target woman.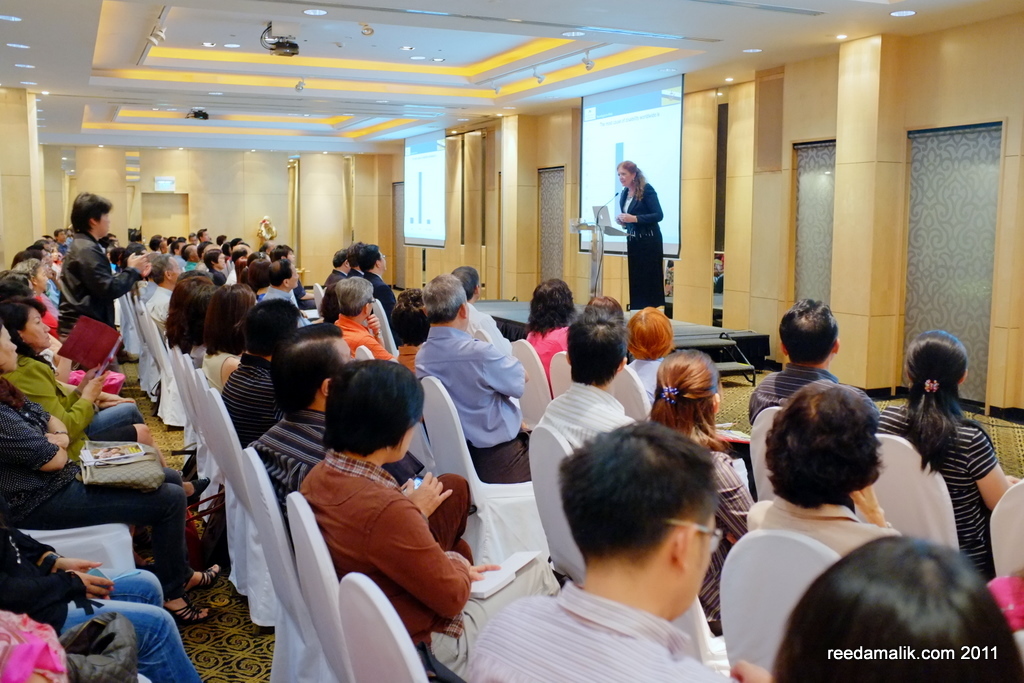
Target region: x1=745 y1=380 x2=901 y2=558.
